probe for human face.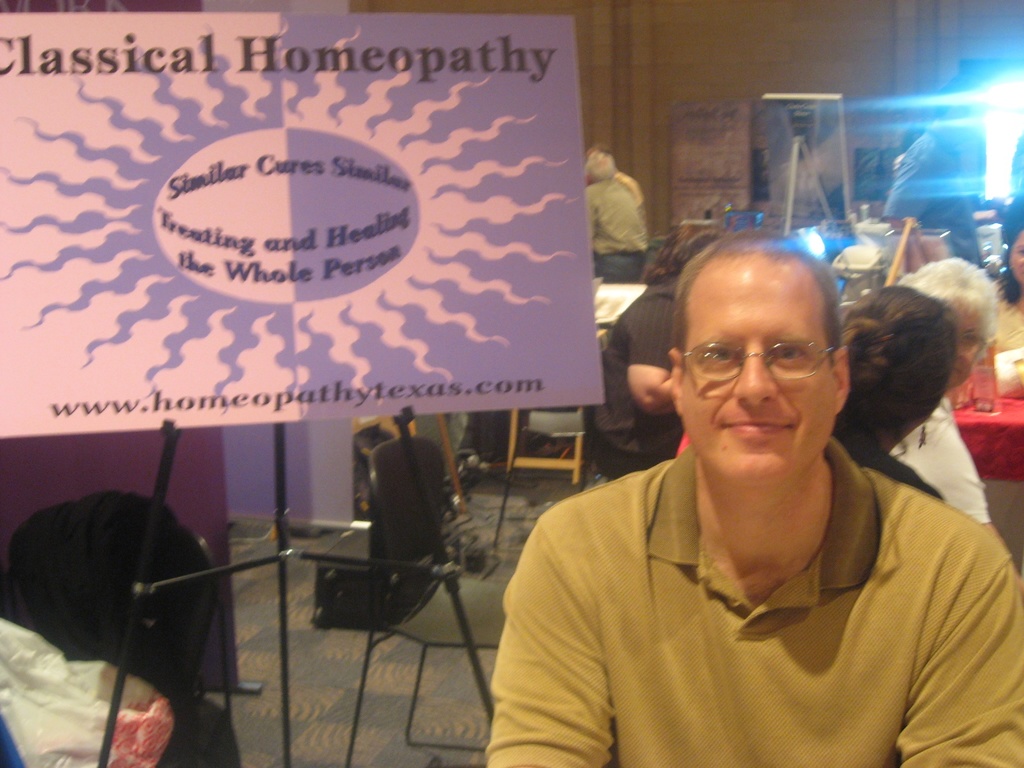
Probe result: <region>680, 252, 836, 482</region>.
